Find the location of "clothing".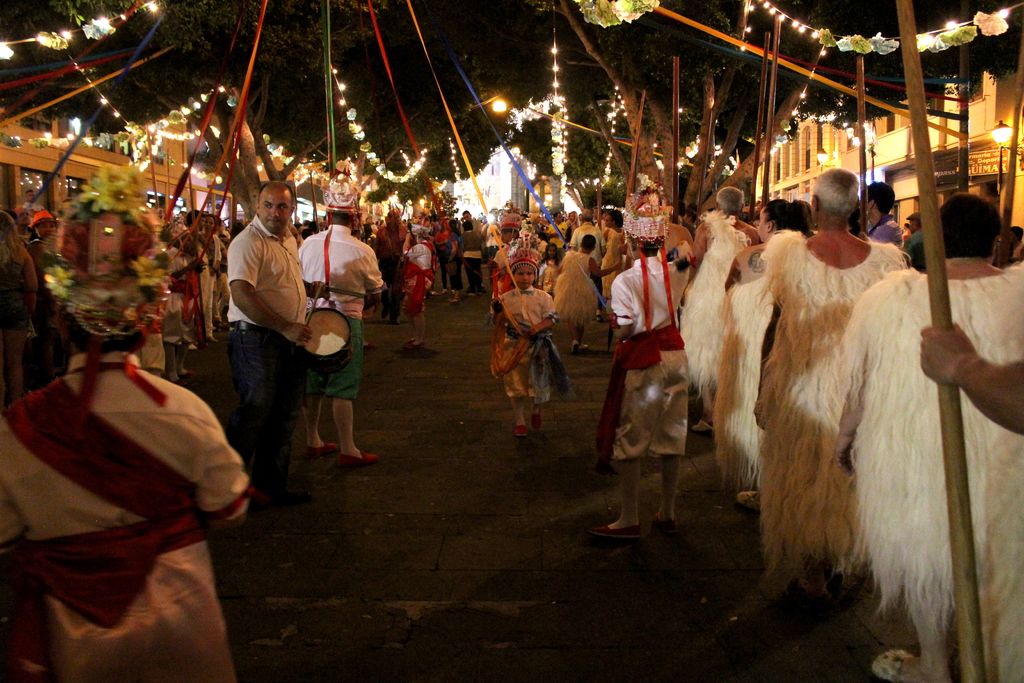
Location: box=[403, 236, 431, 314].
